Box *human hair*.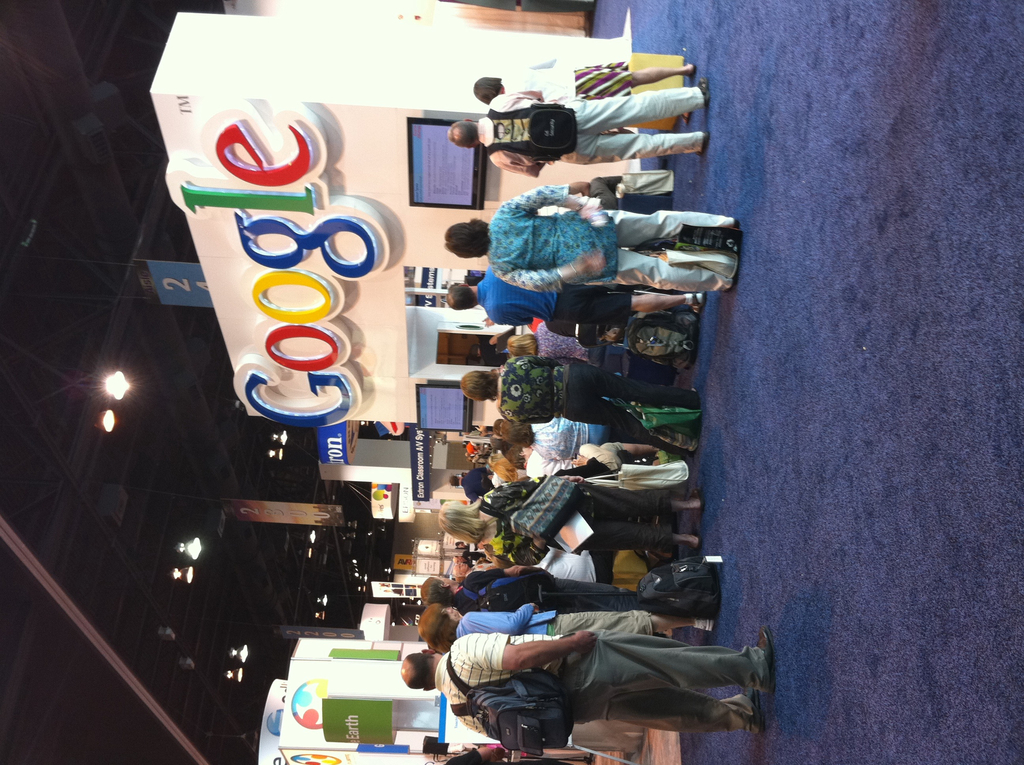
(492, 455, 515, 481).
